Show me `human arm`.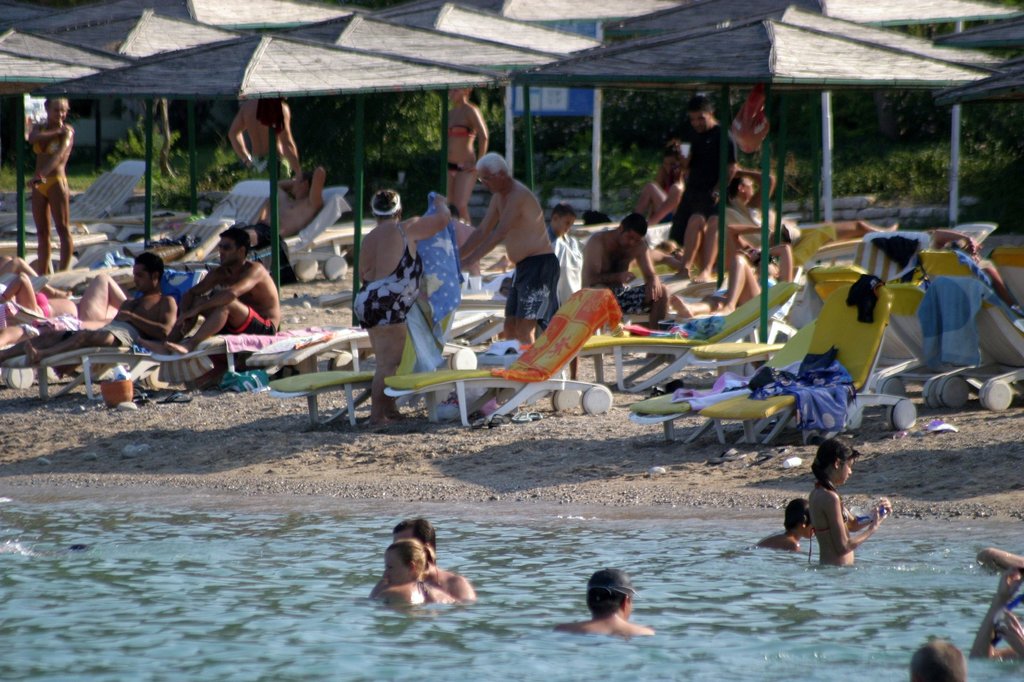
`human arm` is here: [115, 296, 177, 342].
